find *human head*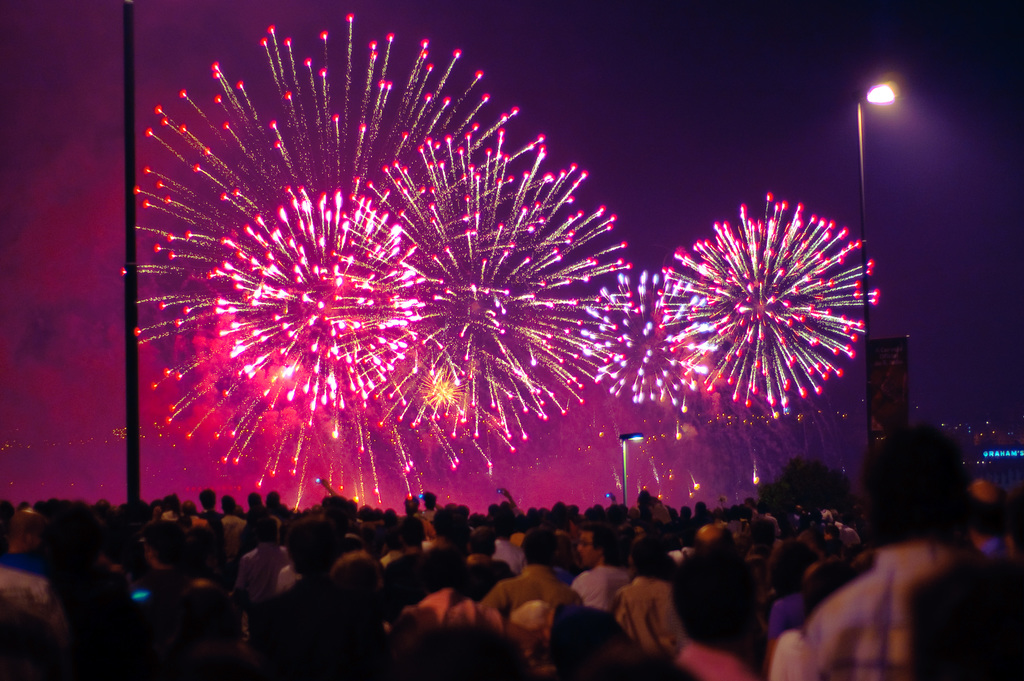
crop(968, 478, 1005, 536)
